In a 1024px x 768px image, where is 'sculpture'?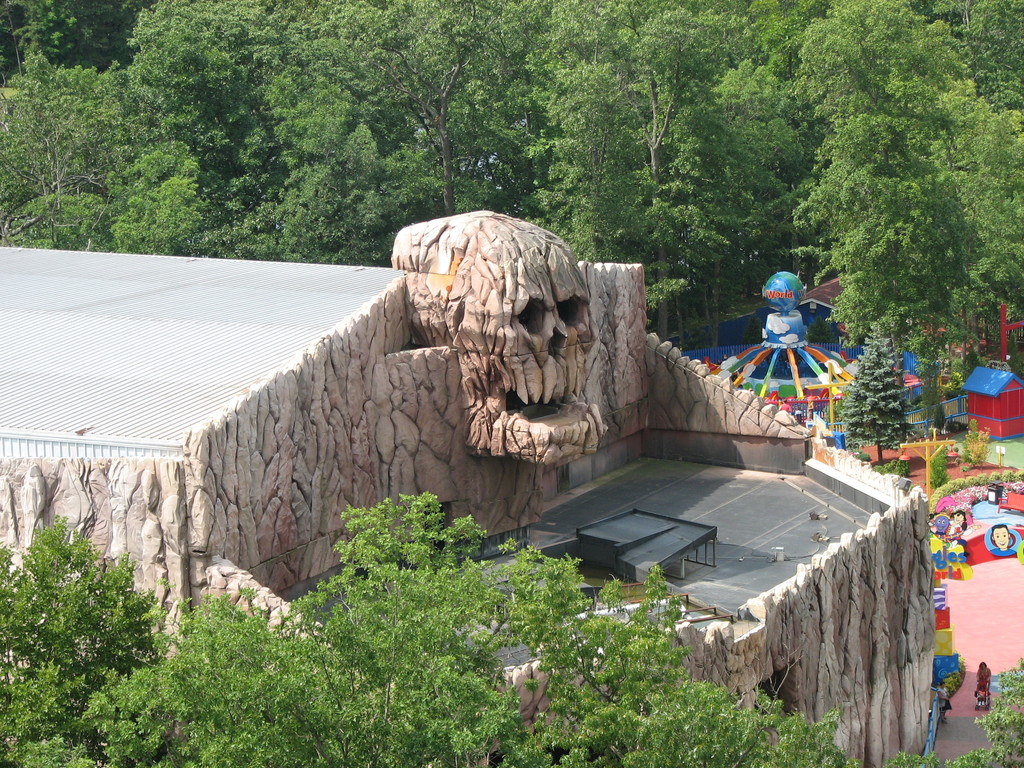
<bbox>377, 203, 599, 462</bbox>.
